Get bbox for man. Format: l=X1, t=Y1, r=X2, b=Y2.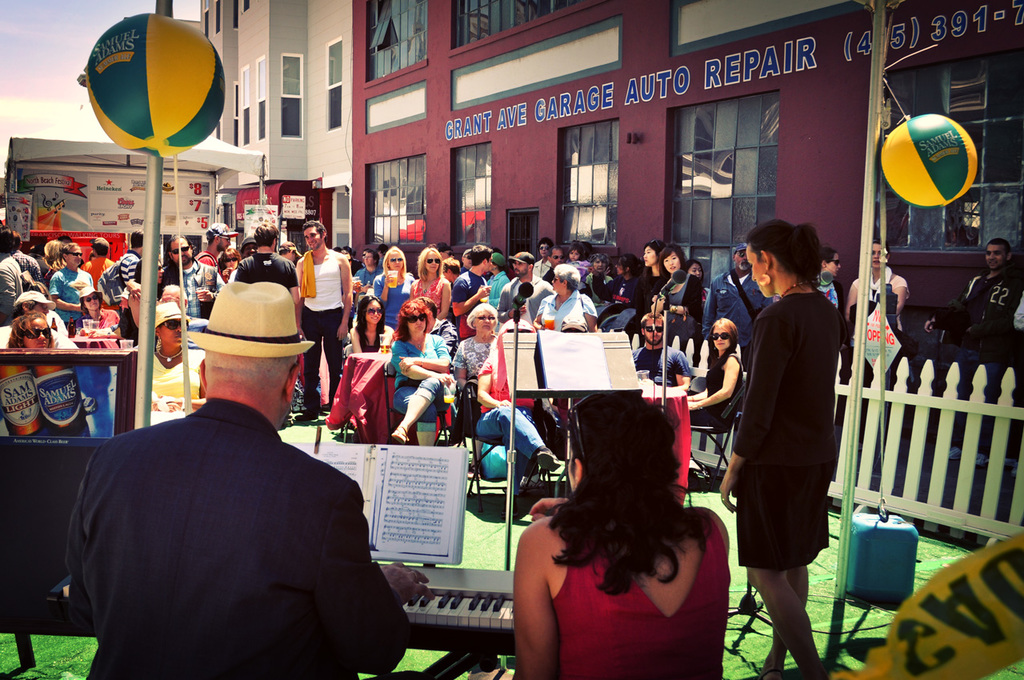
l=918, t=231, r=1023, b=452.
